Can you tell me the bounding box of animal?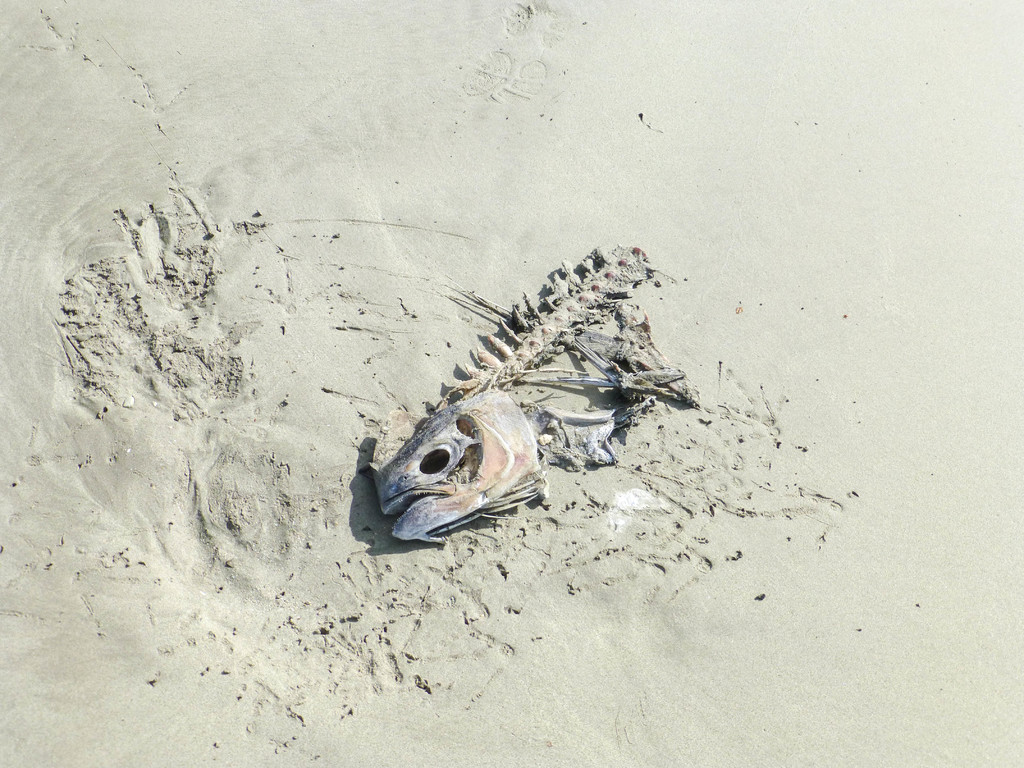
region(375, 393, 551, 540).
